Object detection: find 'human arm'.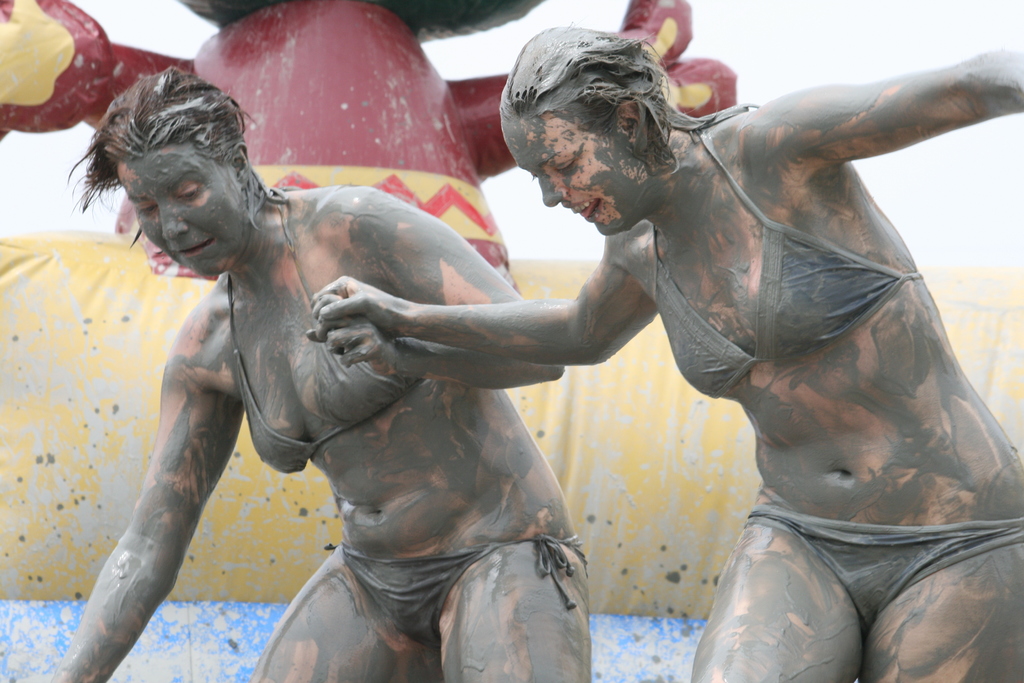
<bbox>304, 183, 564, 390</bbox>.
